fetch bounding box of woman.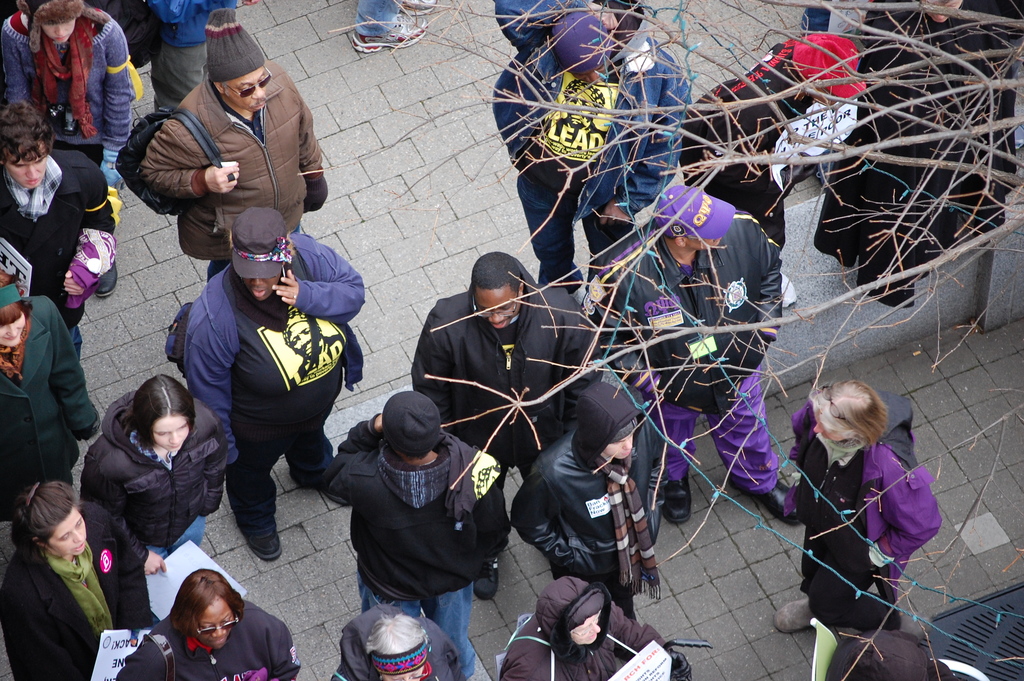
Bbox: locate(81, 370, 238, 575).
